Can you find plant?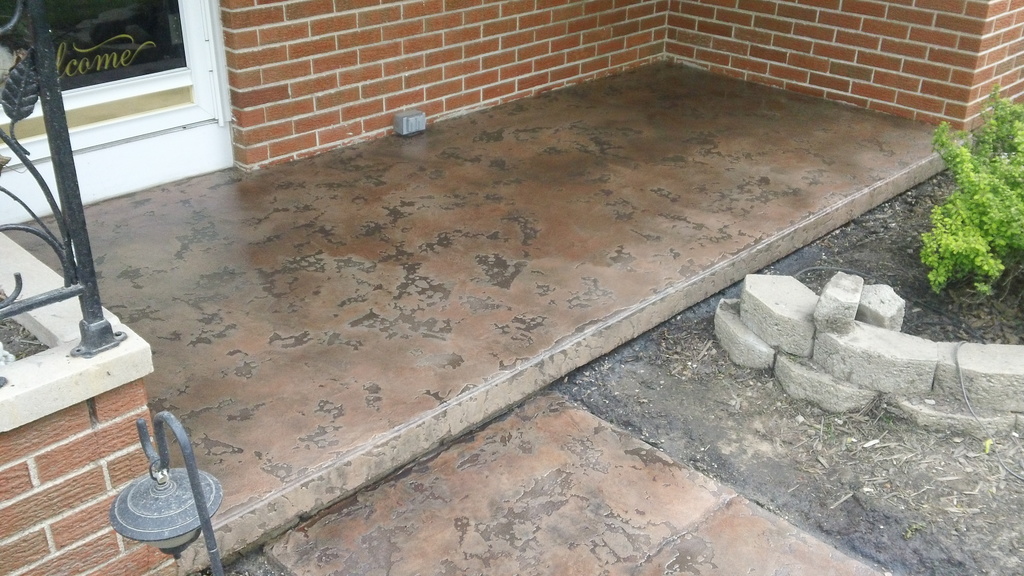
Yes, bounding box: crop(915, 83, 1018, 287).
